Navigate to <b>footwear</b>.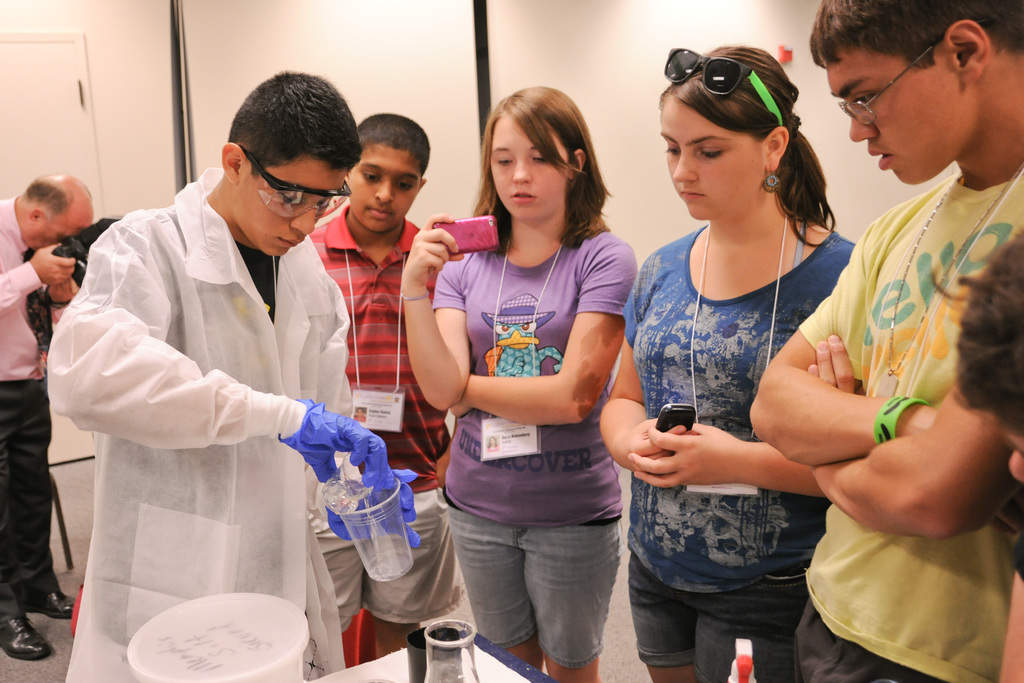
Navigation target: <bbox>0, 616, 54, 662</bbox>.
